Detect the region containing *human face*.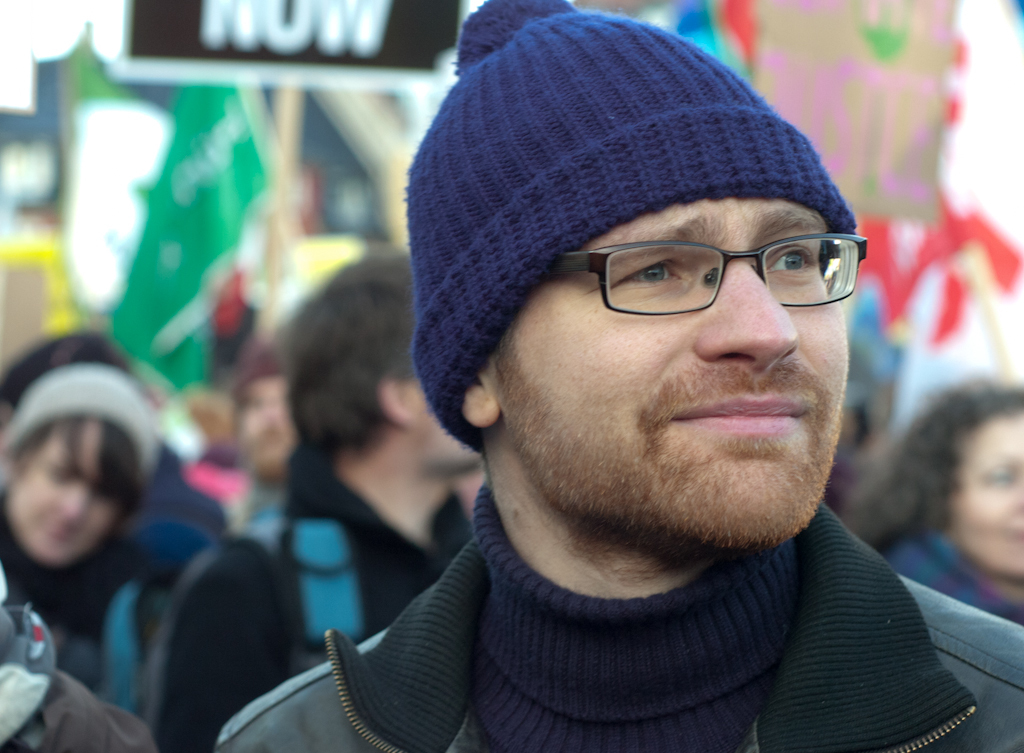
(x1=496, y1=186, x2=848, y2=539).
